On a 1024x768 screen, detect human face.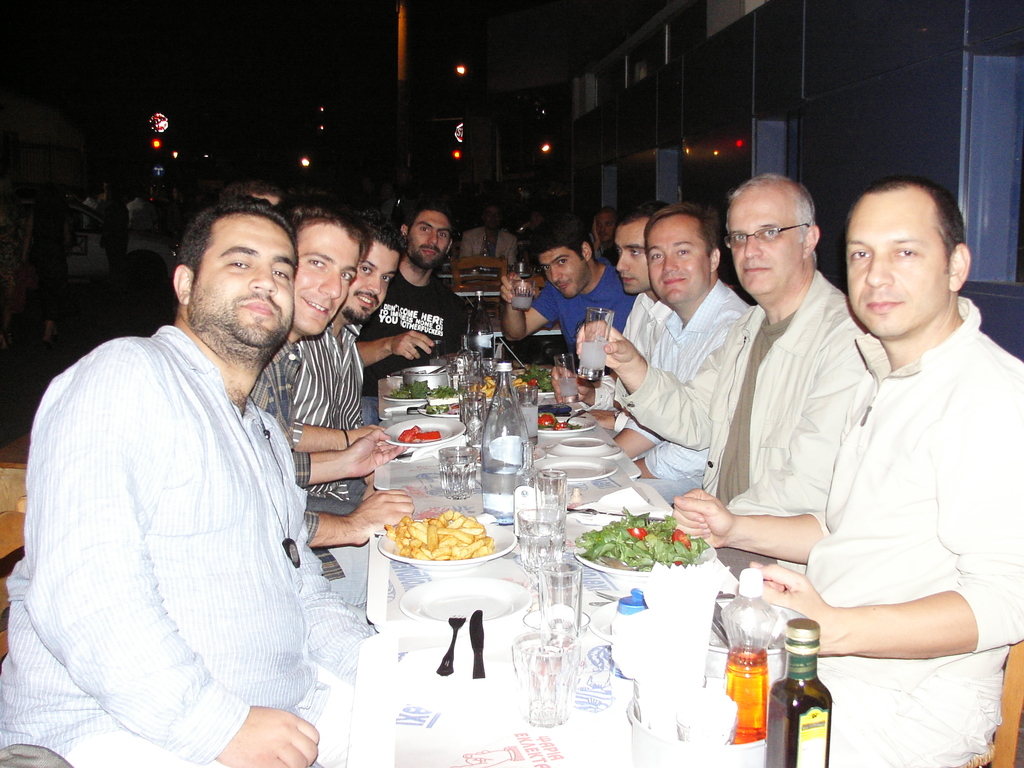
rect(344, 233, 401, 318).
